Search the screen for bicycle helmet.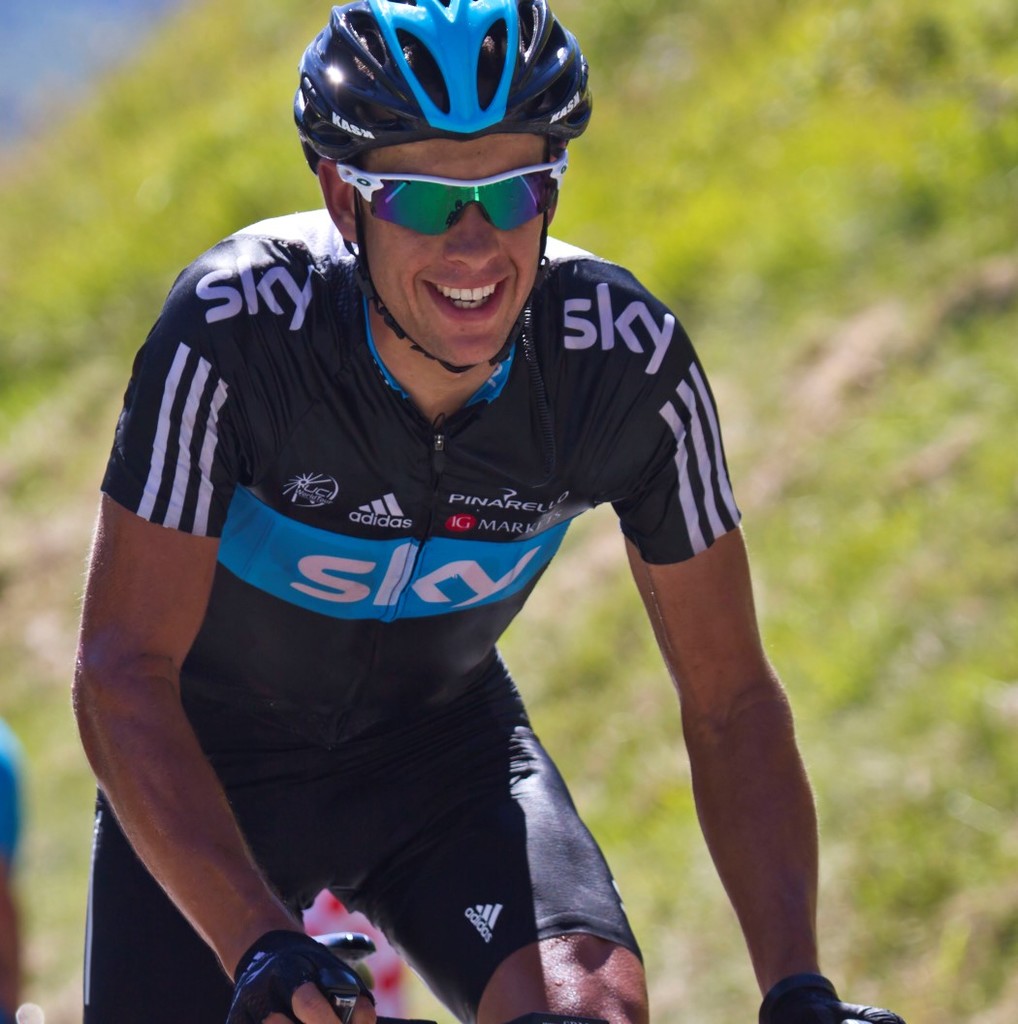
Found at detection(299, 0, 589, 368).
